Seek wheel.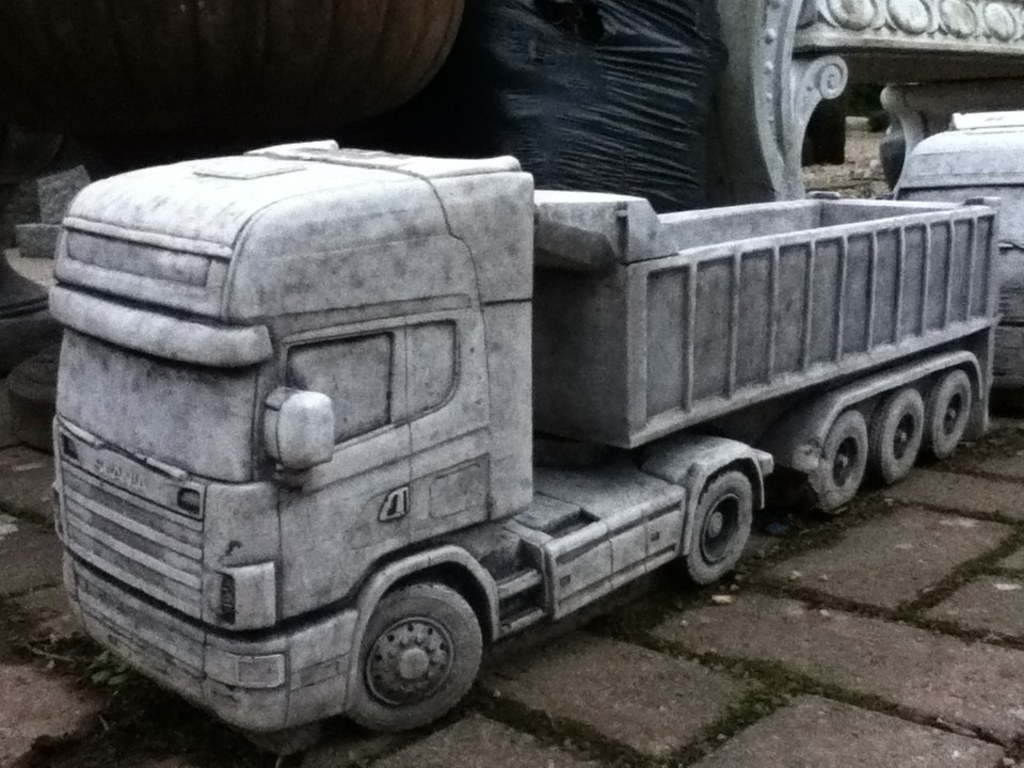
x1=683 y1=462 x2=751 y2=589.
